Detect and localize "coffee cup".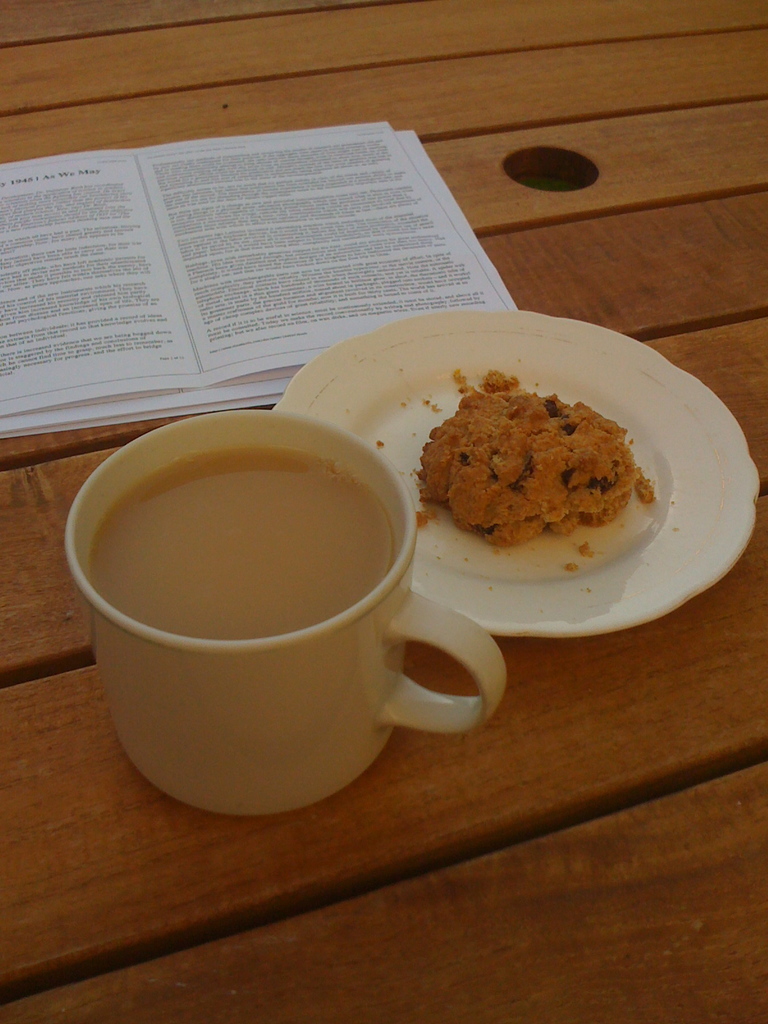
Localized at (left=66, top=411, right=508, bottom=827).
